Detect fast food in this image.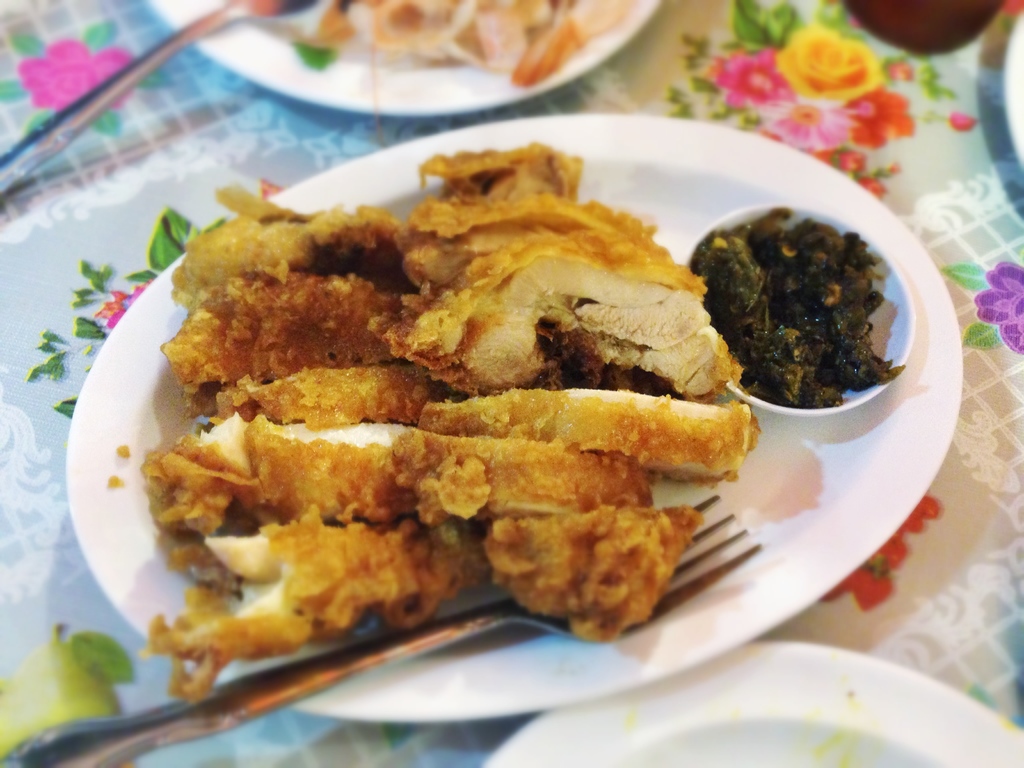
Detection: [left=140, top=515, right=491, bottom=708].
